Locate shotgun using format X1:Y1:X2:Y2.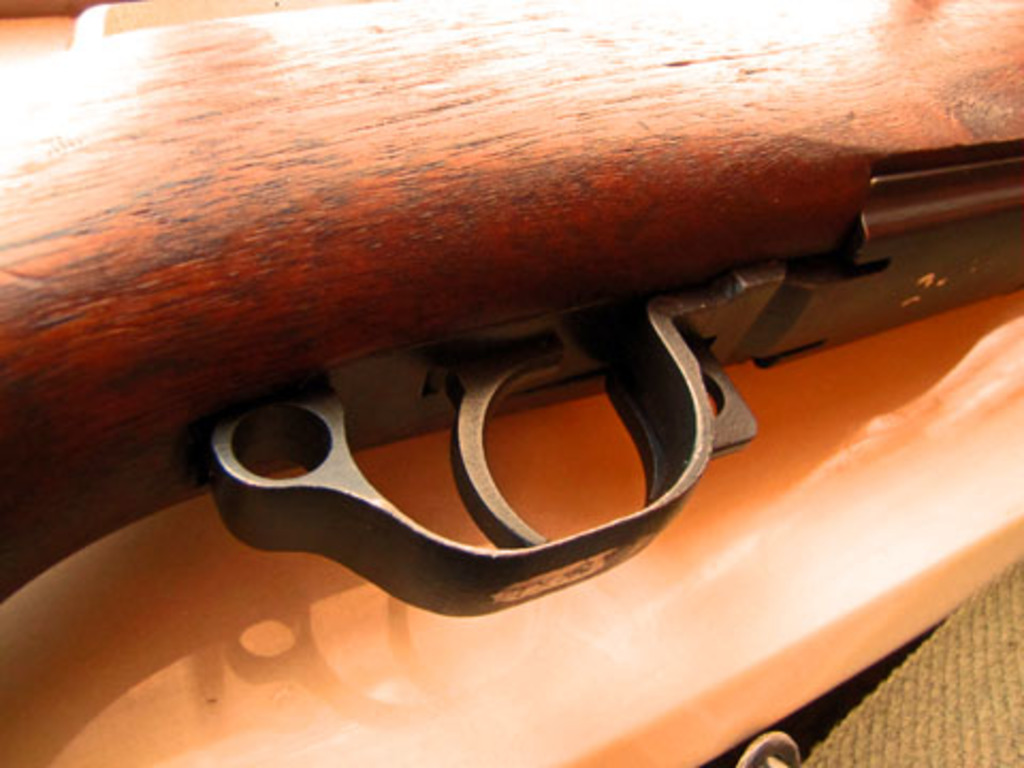
0:0:1022:608.
